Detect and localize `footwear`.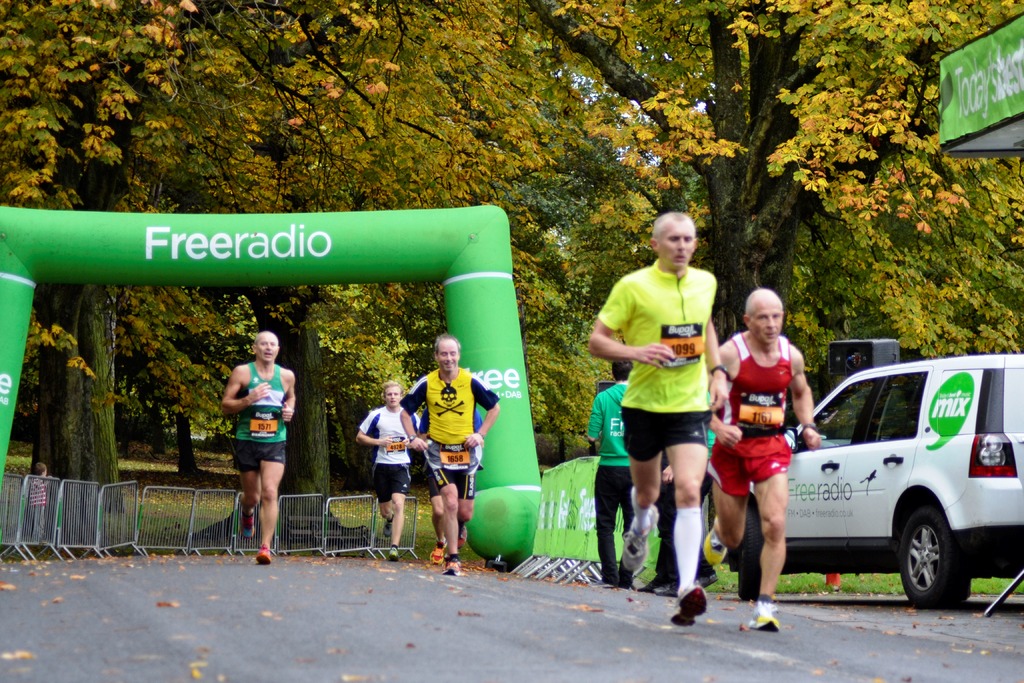
Localized at left=242, top=502, right=264, bottom=534.
